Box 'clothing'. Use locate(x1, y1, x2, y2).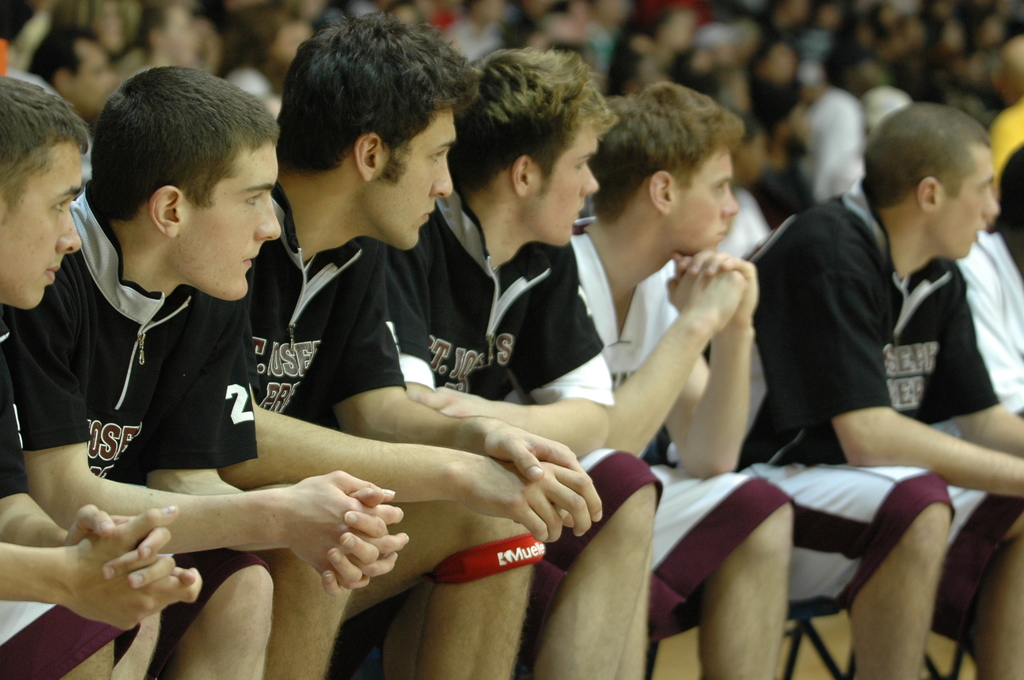
locate(0, 305, 139, 679).
